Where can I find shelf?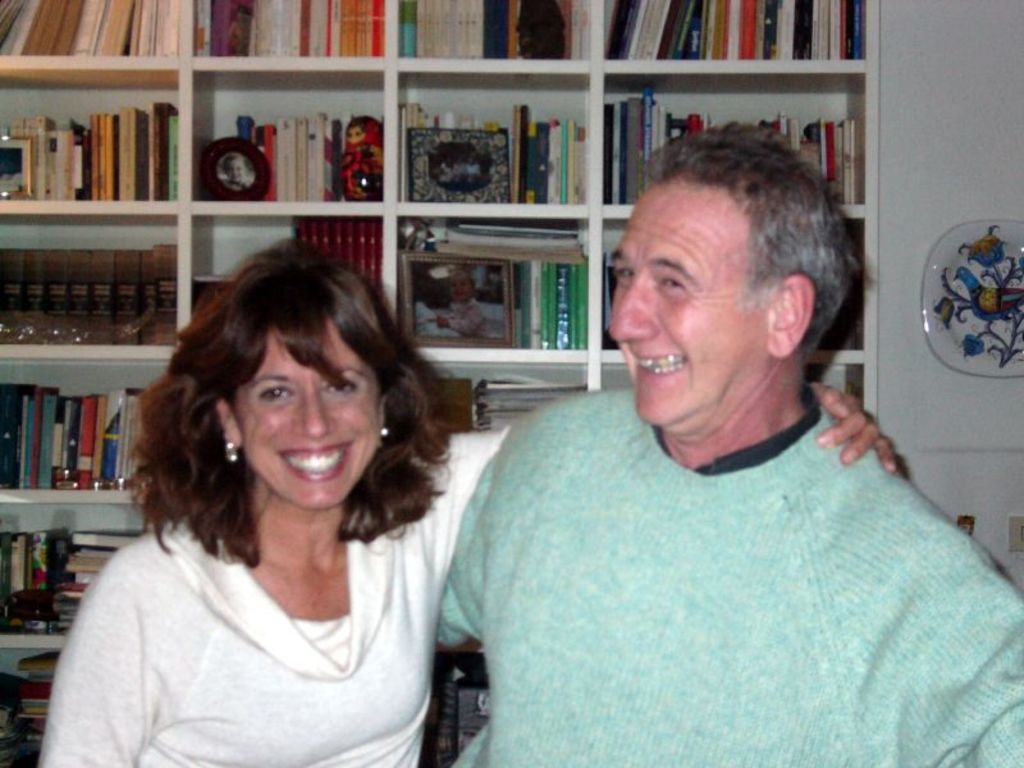
You can find it at <bbox>415, 349, 593, 444</bbox>.
